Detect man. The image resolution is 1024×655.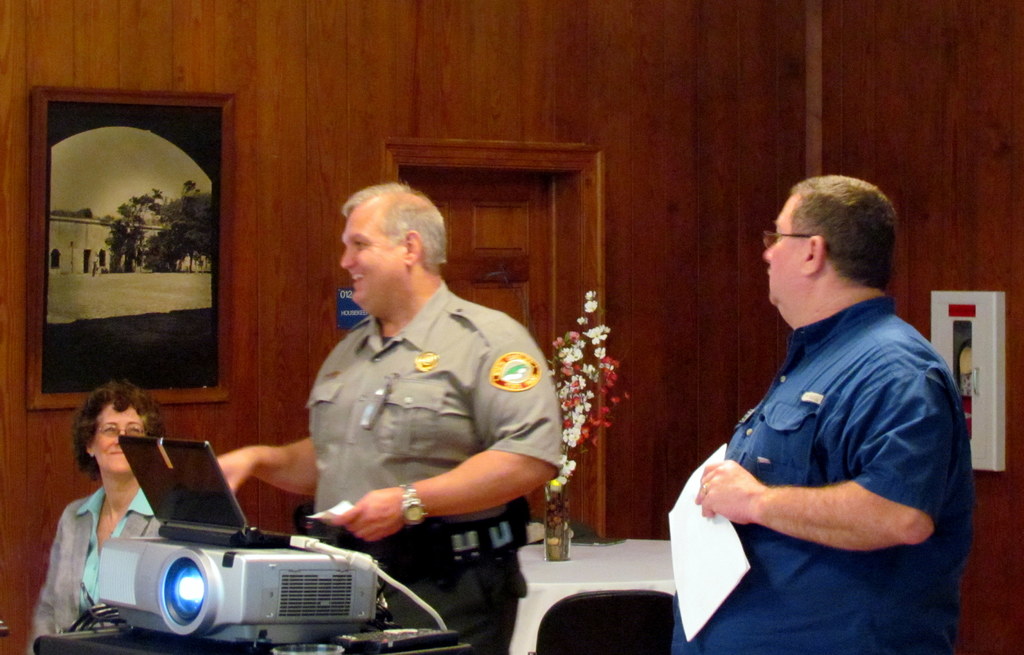
<bbox>210, 175, 572, 654</bbox>.
